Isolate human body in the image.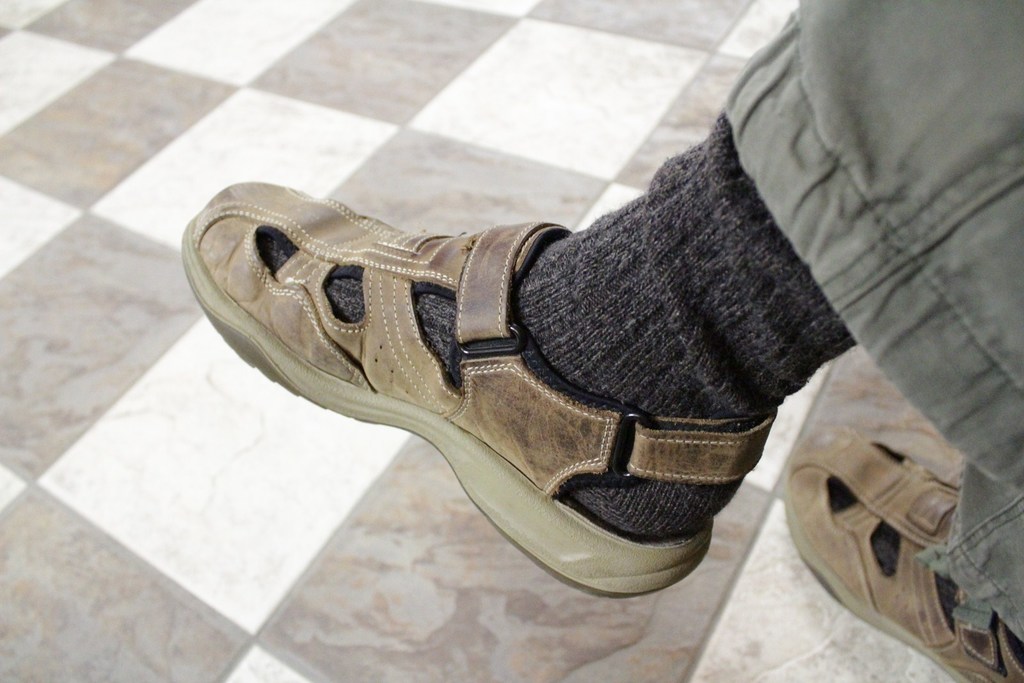
Isolated region: bbox=(185, 0, 1023, 682).
